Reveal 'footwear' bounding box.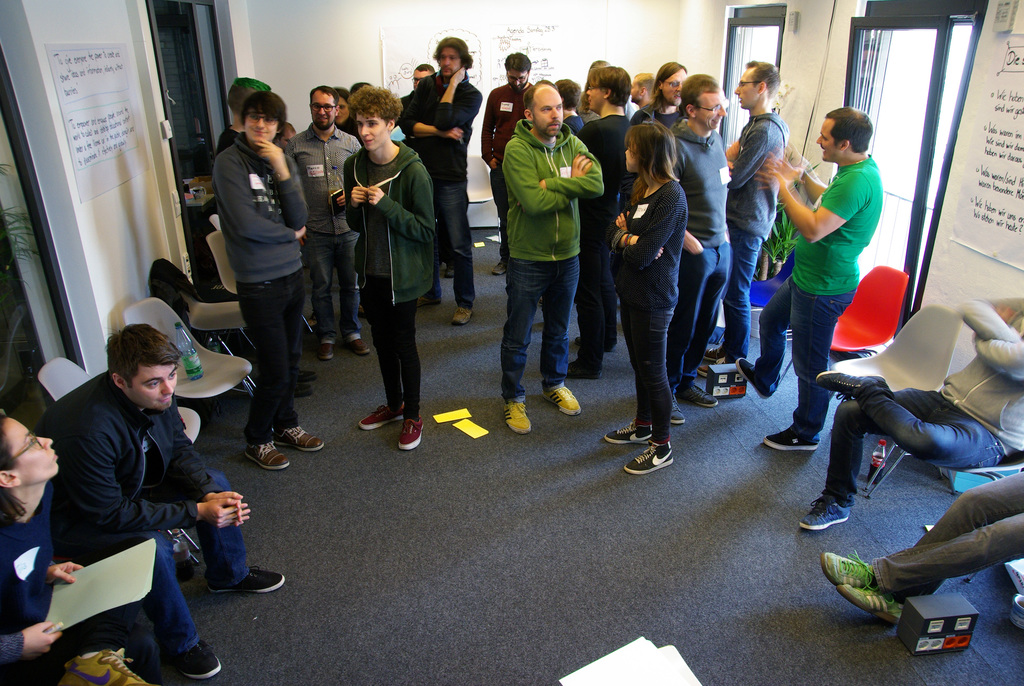
Revealed: <region>502, 401, 533, 440</region>.
